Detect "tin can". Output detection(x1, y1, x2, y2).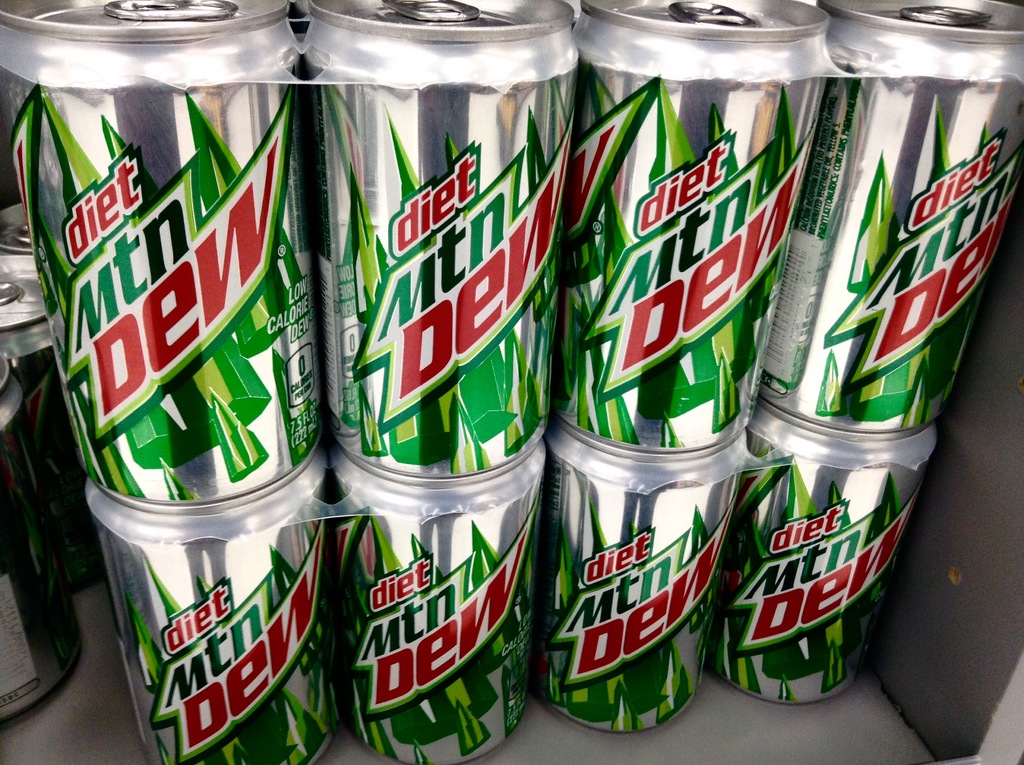
detection(568, 0, 819, 456).
